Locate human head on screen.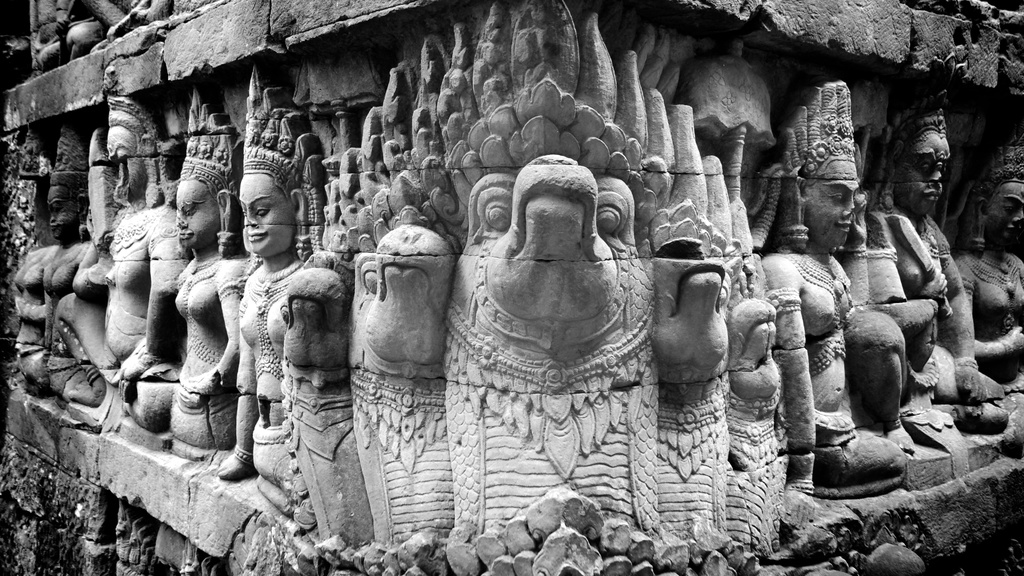
On screen at 887/108/966/214.
